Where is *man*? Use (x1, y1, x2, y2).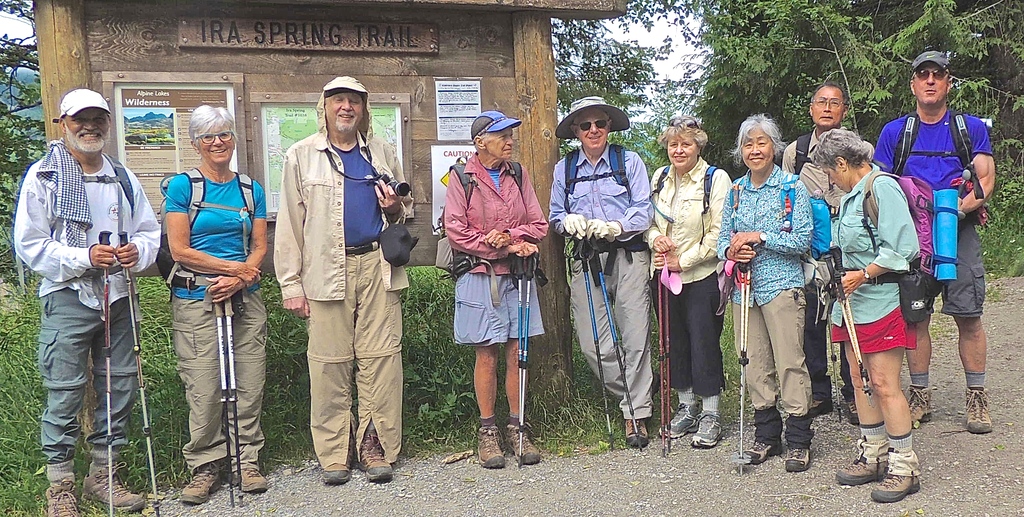
(9, 84, 147, 516).
